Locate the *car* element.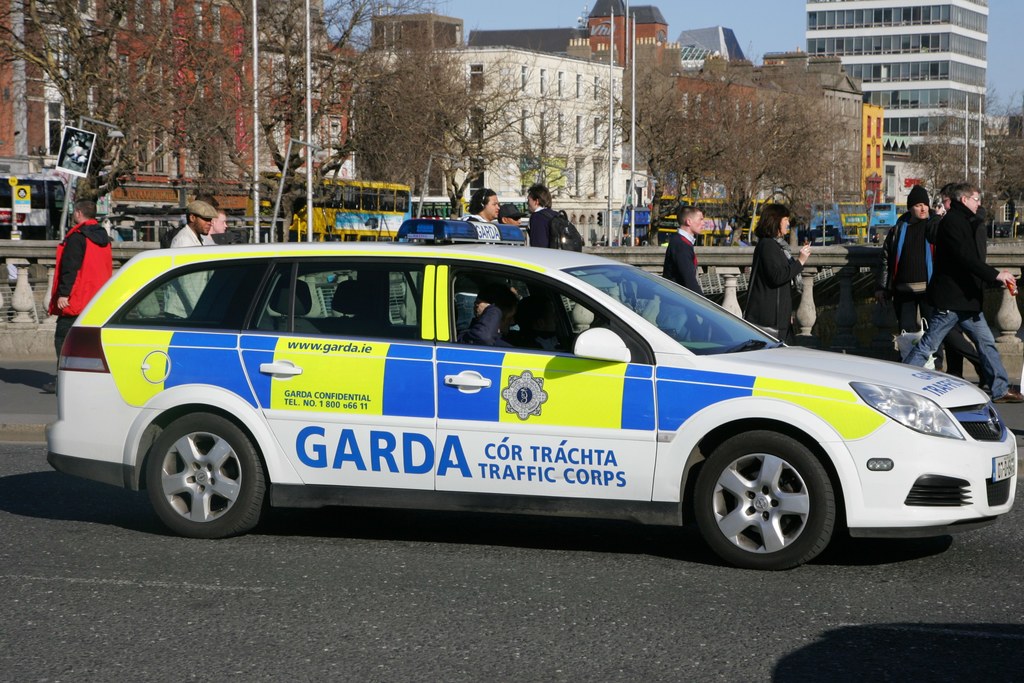
Element bbox: 47 215 1023 540.
